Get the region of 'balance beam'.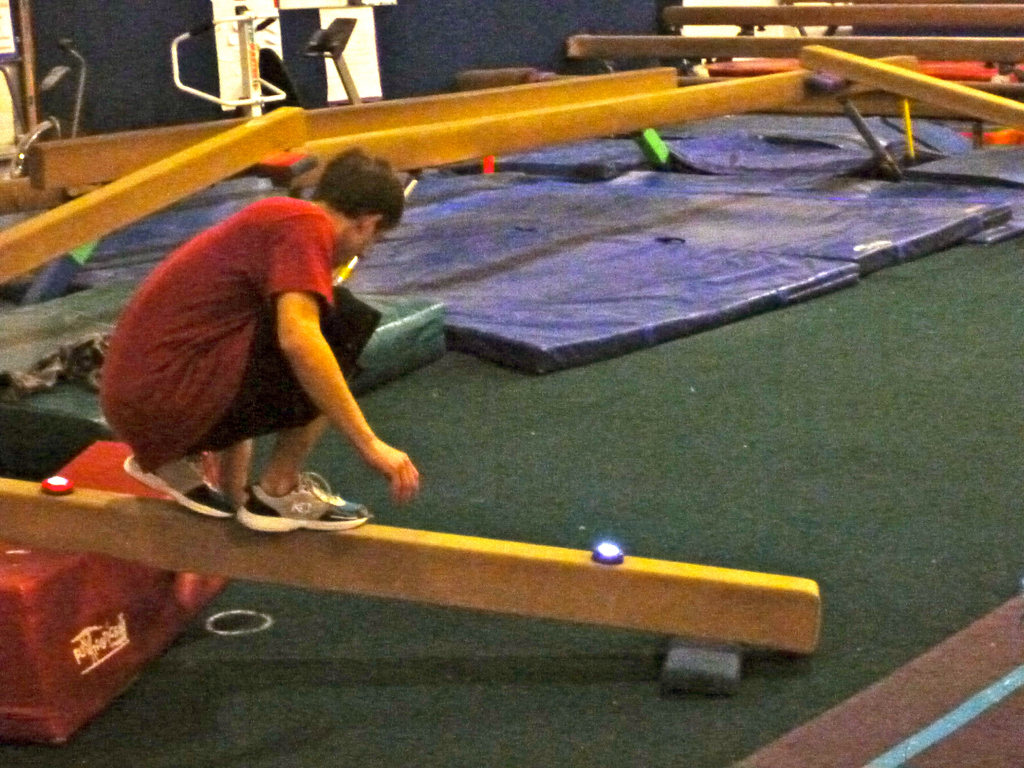
Rect(29, 67, 678, 191).
